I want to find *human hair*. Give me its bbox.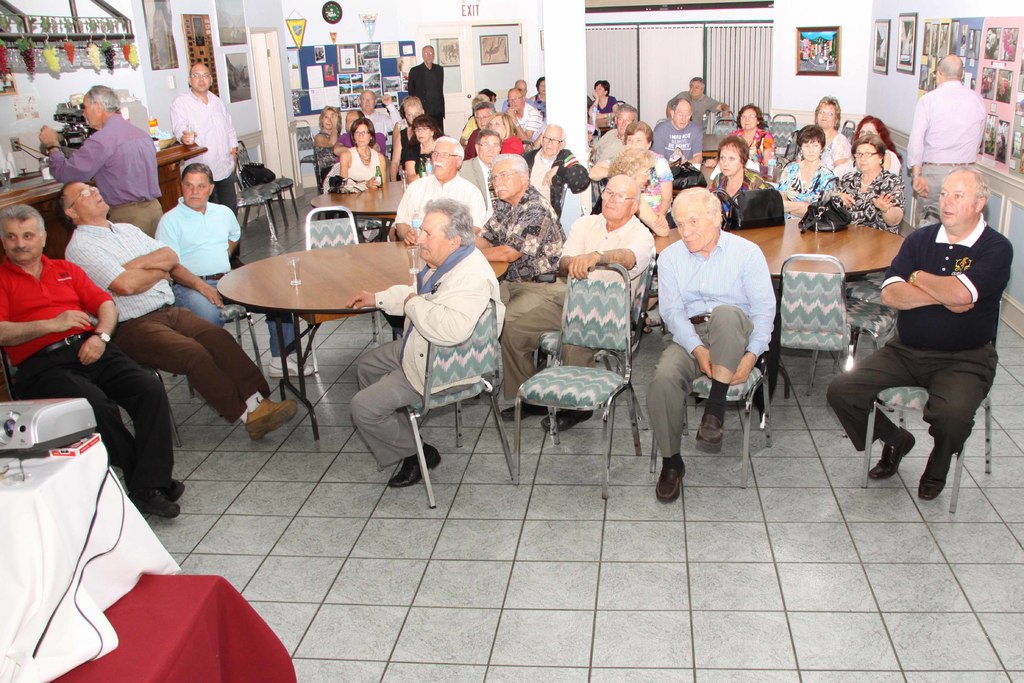
l=0, t=204, r=47, b=235.
